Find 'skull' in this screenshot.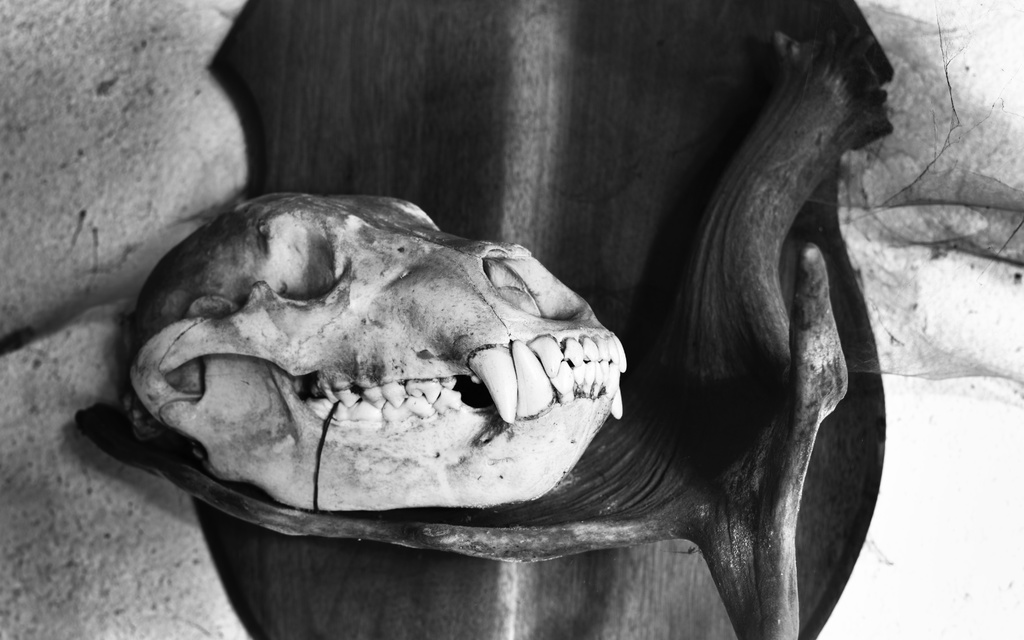
The bounding box for 'skull' is rect(118, 188, 626, 532).
